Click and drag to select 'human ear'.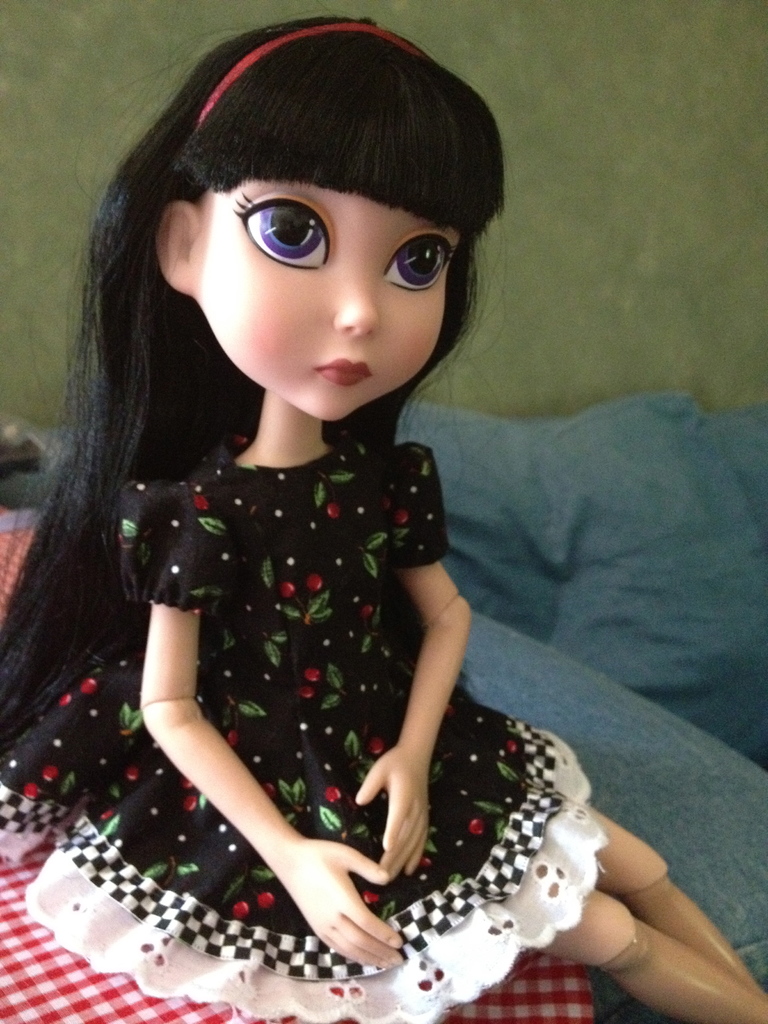
Selection: [x1=152, y1=201, x2=200, y2=292].
